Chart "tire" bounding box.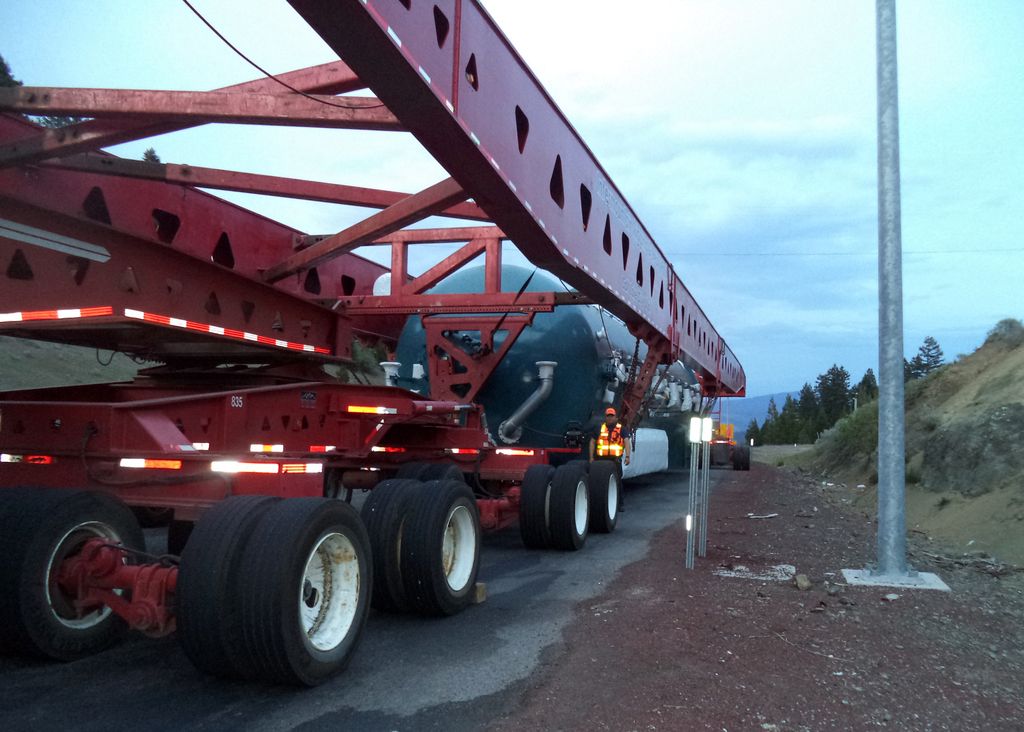
Charted: [left=519, top=465, right=556, bottom=549].
